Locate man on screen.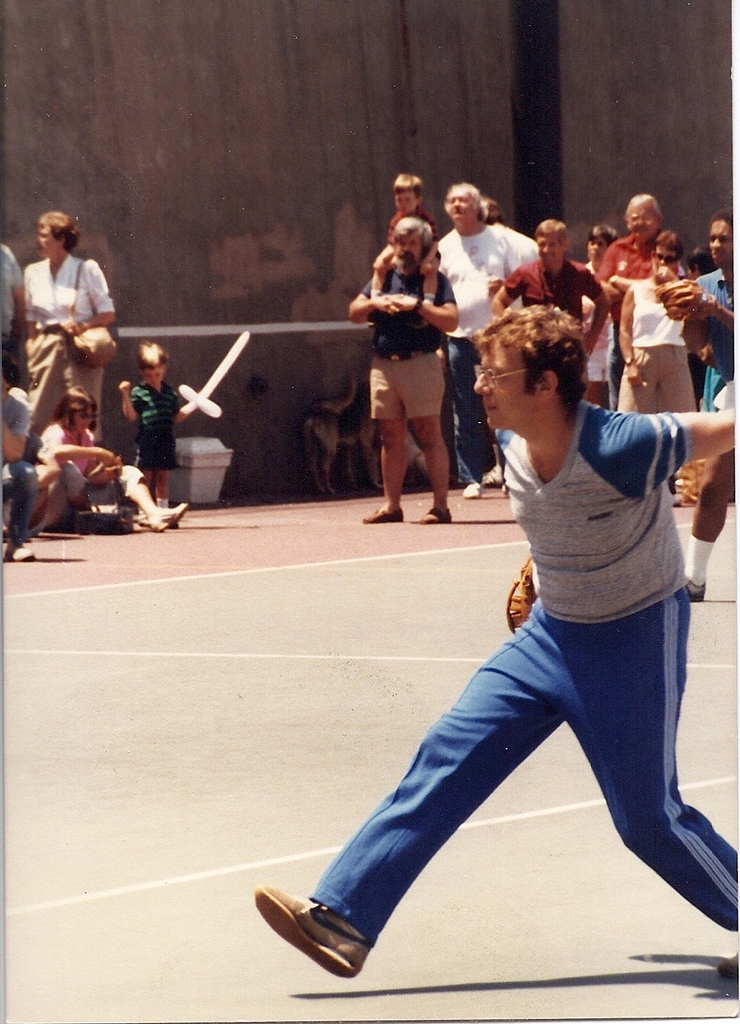
On screen at BBox(656, 206, 739, 613).
